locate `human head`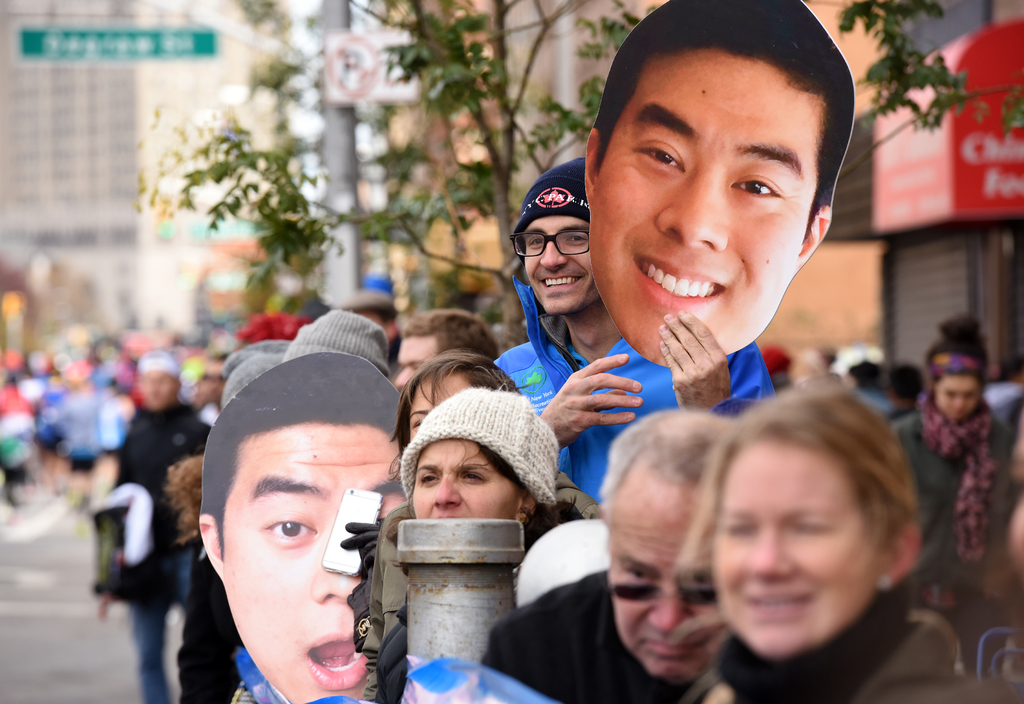
[x1=397, y1=348, x2=524, y2=456]
